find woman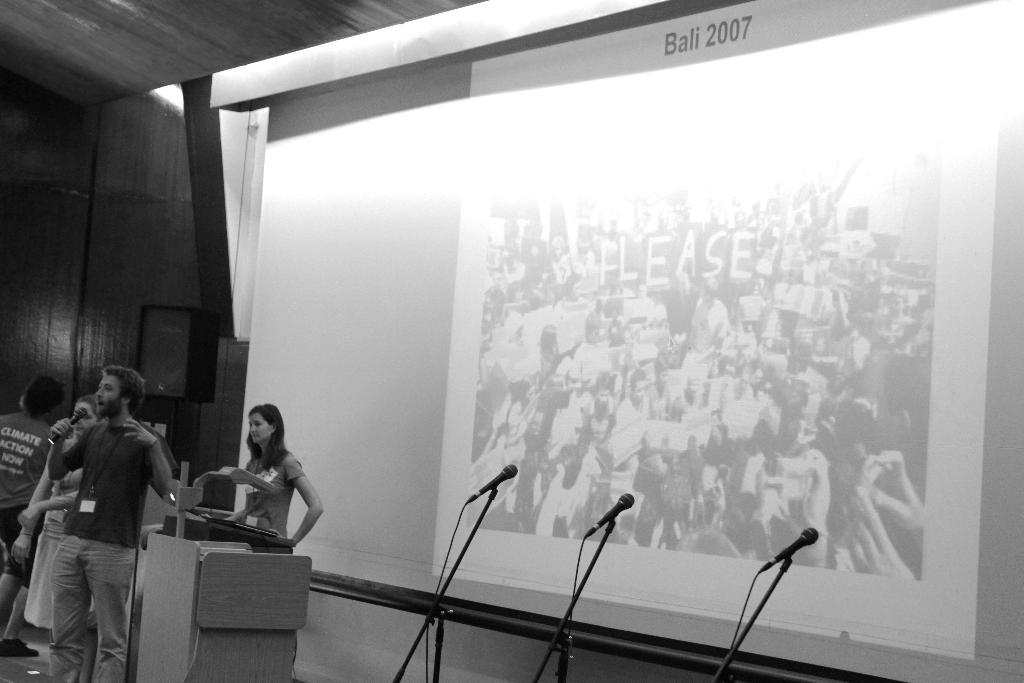
l=9, t=386, r=105, b=636
